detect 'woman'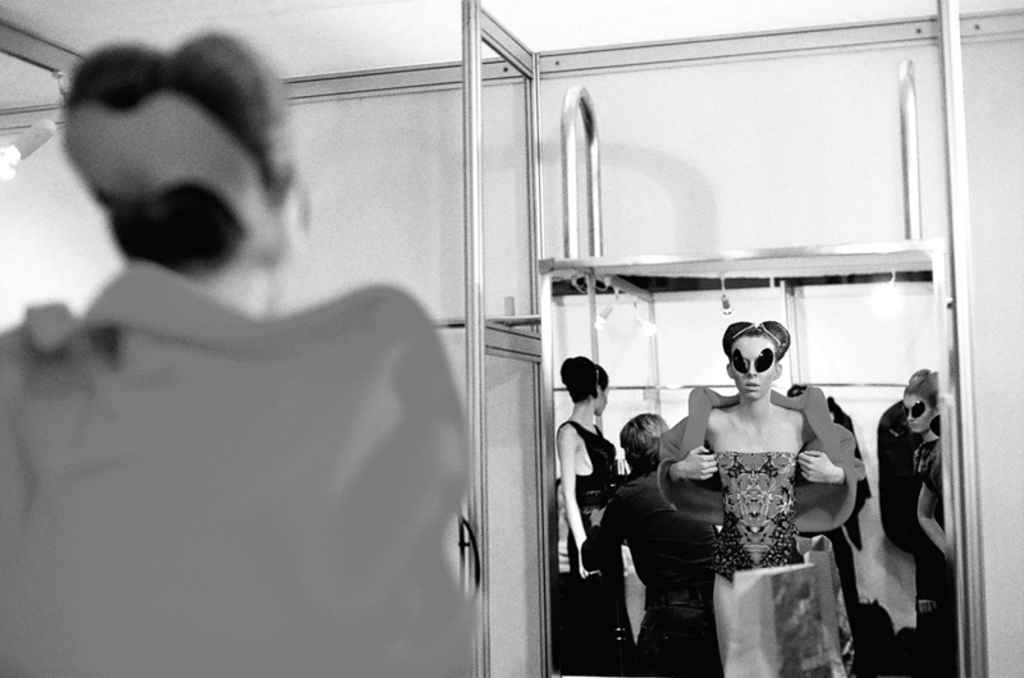
[left=0, top=19, right=475, bottom=677]
